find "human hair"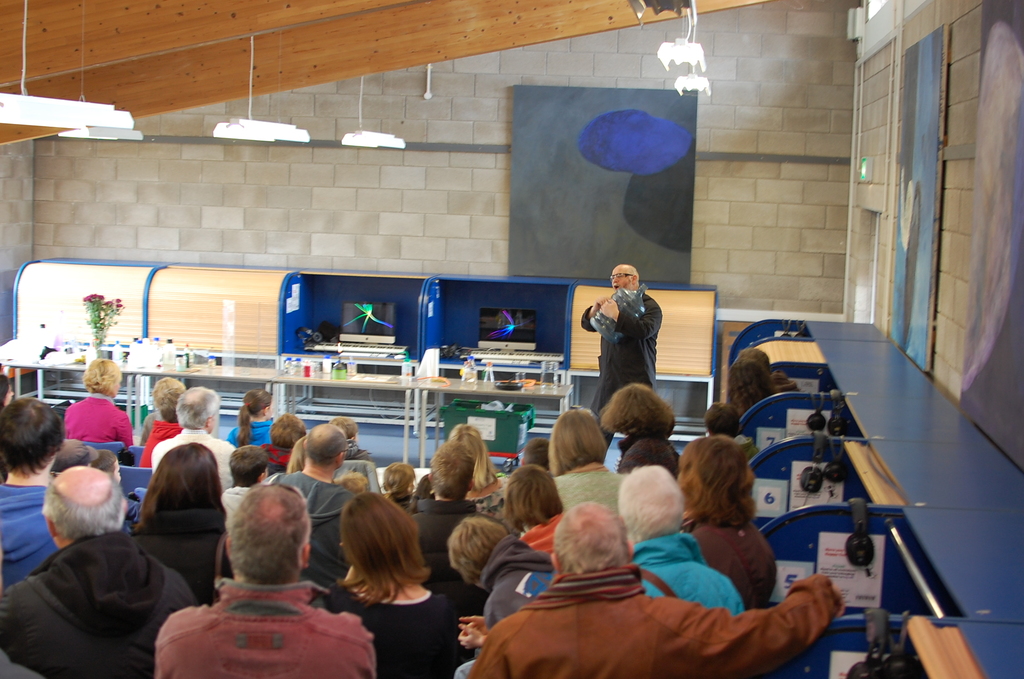
[left=146, top=375, right=181, bottom=404]
